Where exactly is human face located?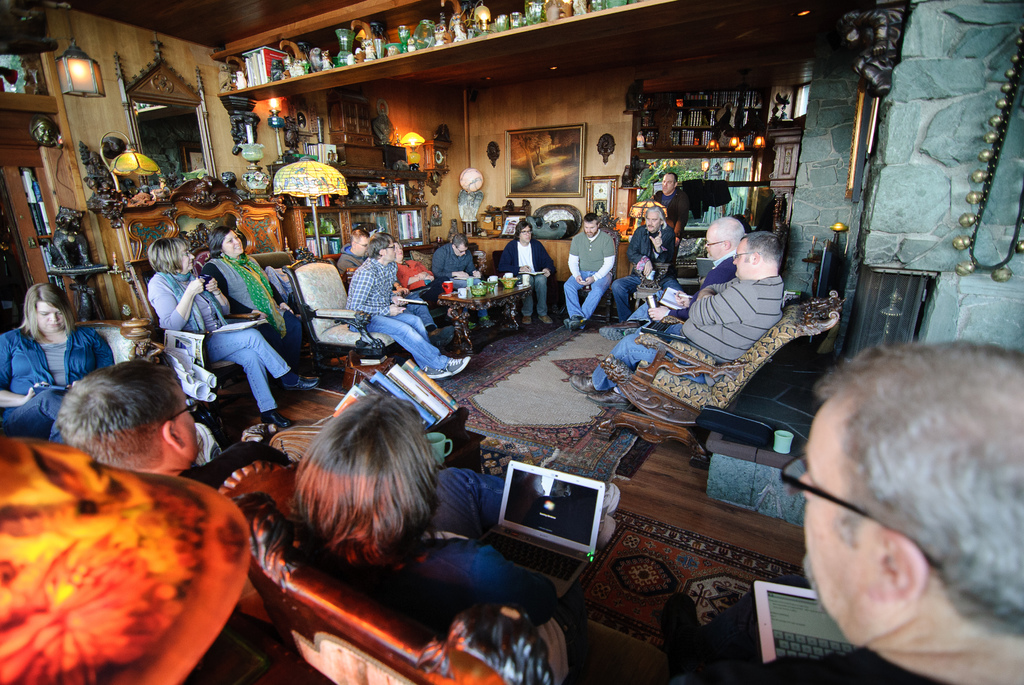
Its bounding box is [x1=659, y1=175, x2=673, y2=193].
